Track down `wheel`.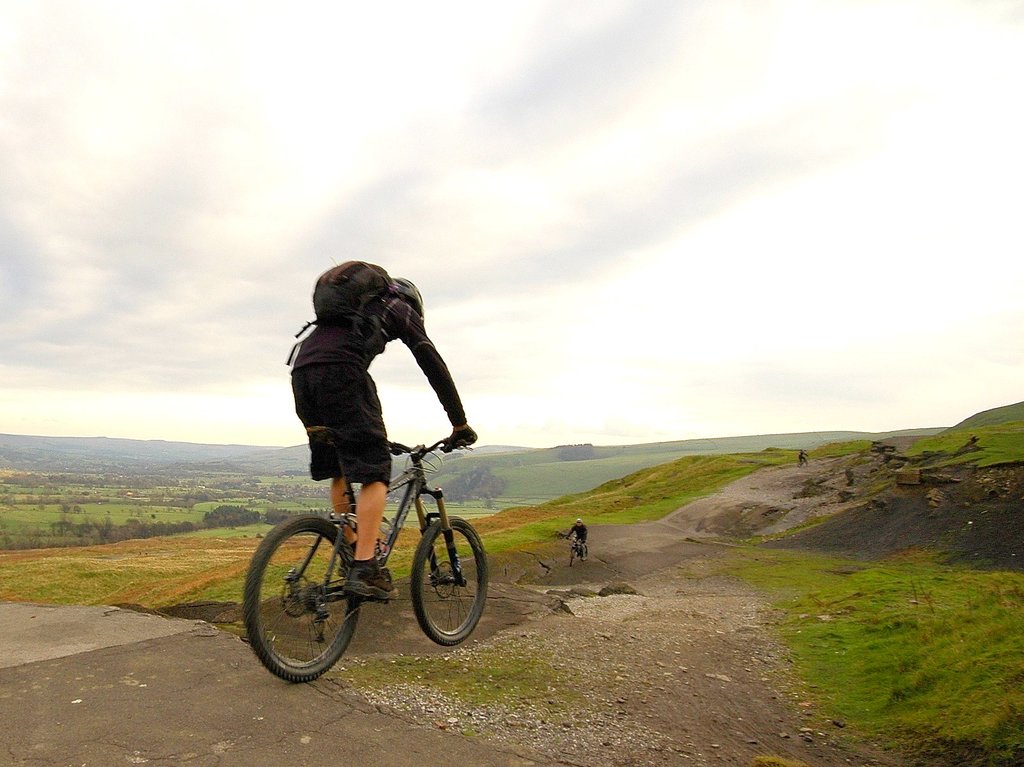
Tracked to [579,546,589,560].
